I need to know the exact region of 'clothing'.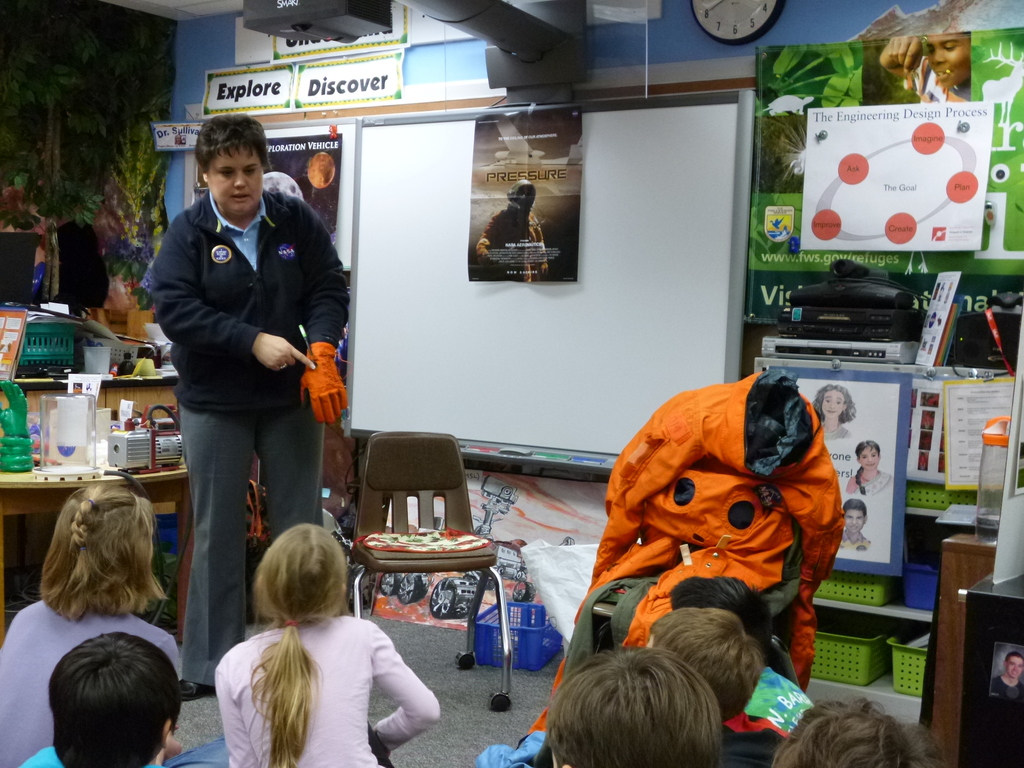
Region: x1=477 y1=205 x2=548 y2=282.
